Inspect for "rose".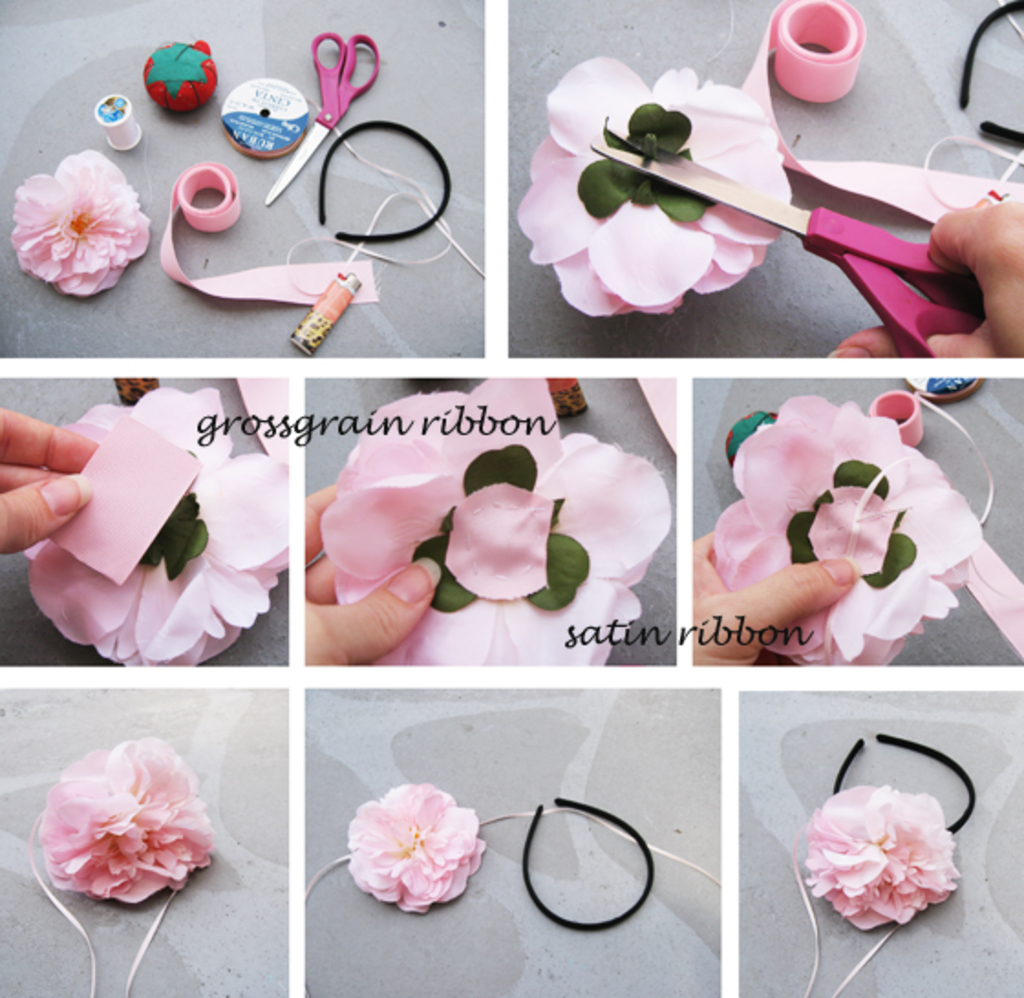
Inspection: bbox=[803, 782, 956, 930].
